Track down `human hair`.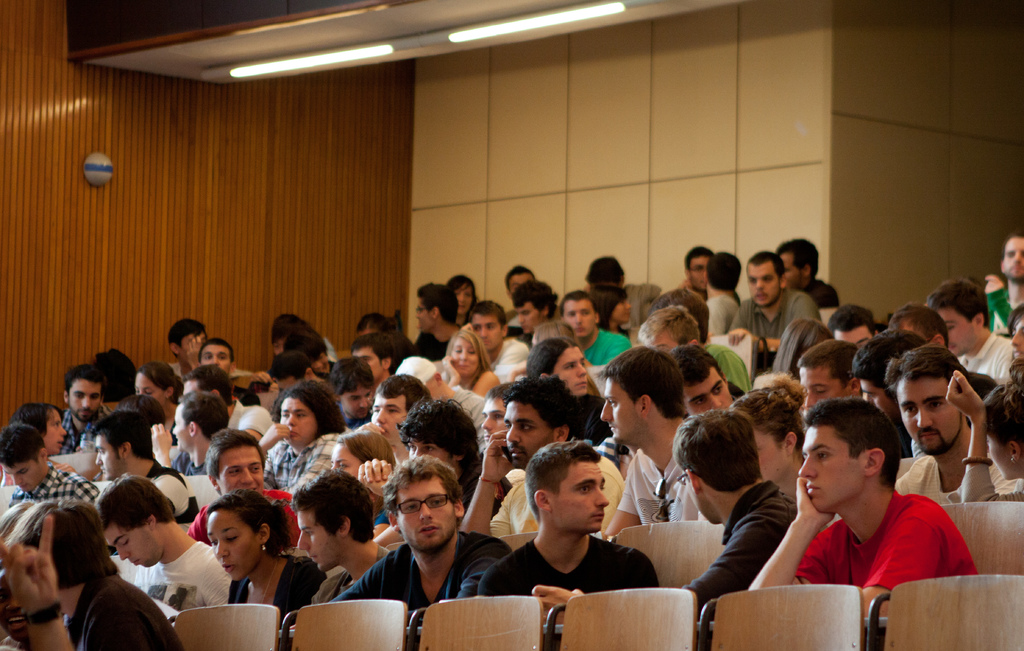
Tracked to locate(884, 300, 949, 346).
